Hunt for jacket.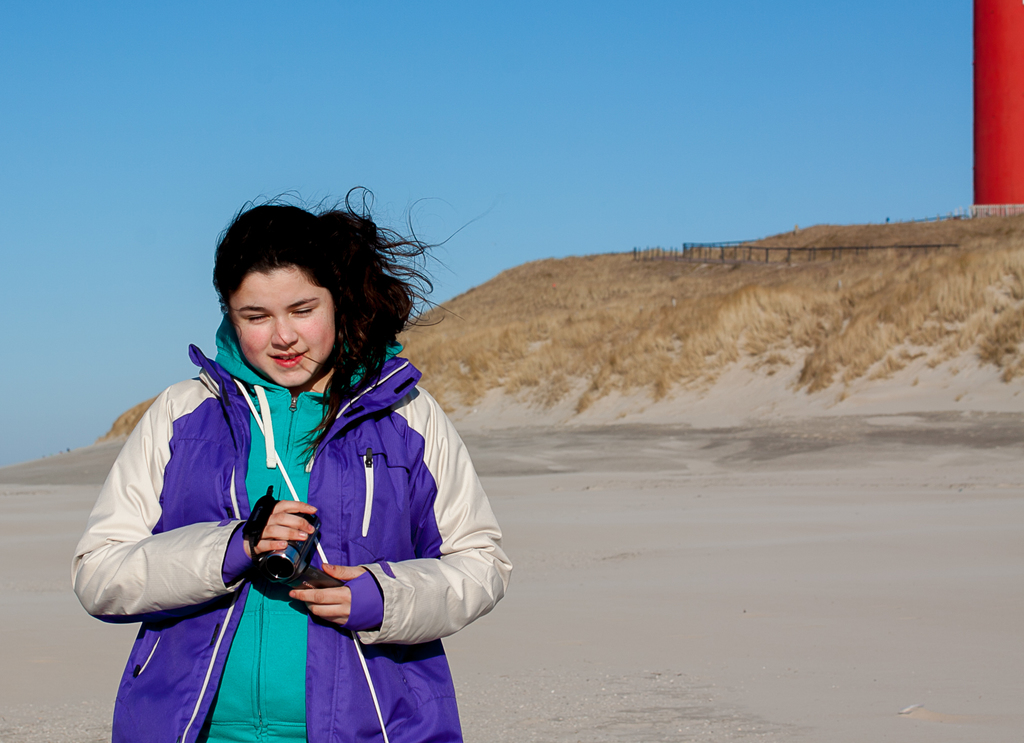
Hunted down at 61/318/519/742.
